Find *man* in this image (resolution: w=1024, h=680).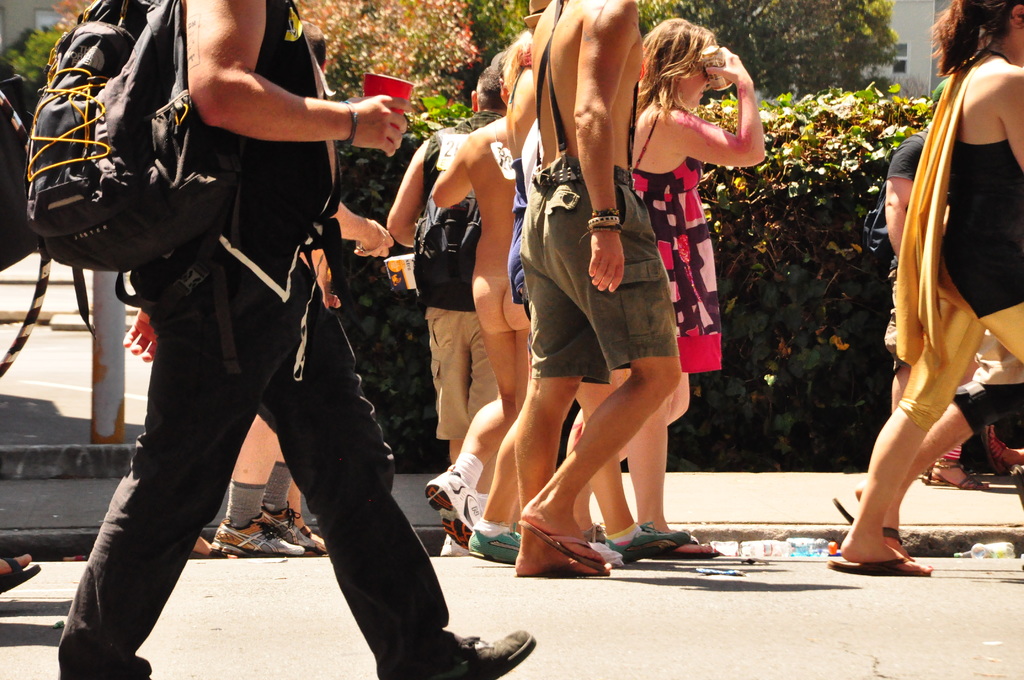
BBox(55, 0, 535, 679).
